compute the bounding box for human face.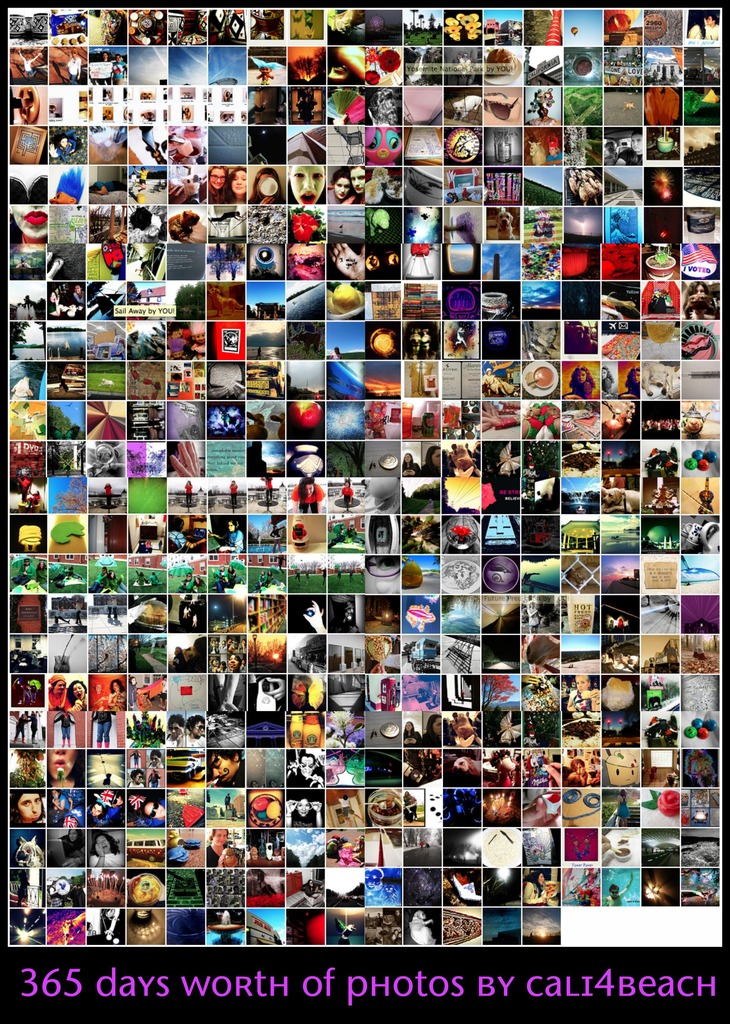
<region>332, 174, 352, 198</region>.
